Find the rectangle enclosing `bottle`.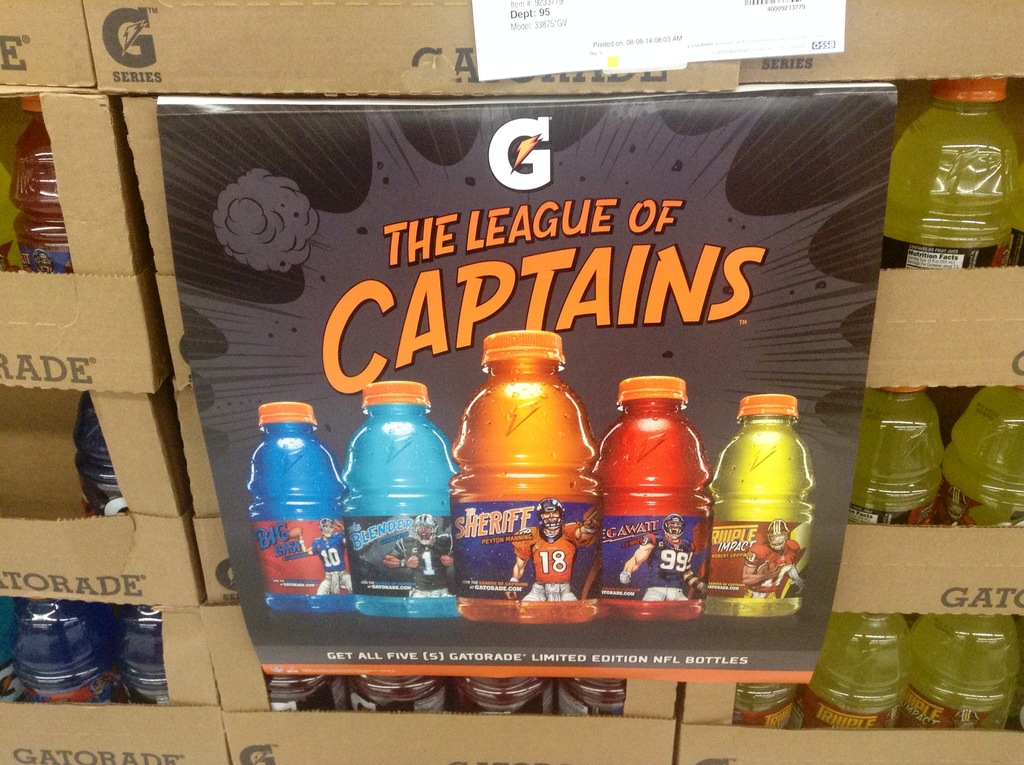
452, 334, 599, 627.
